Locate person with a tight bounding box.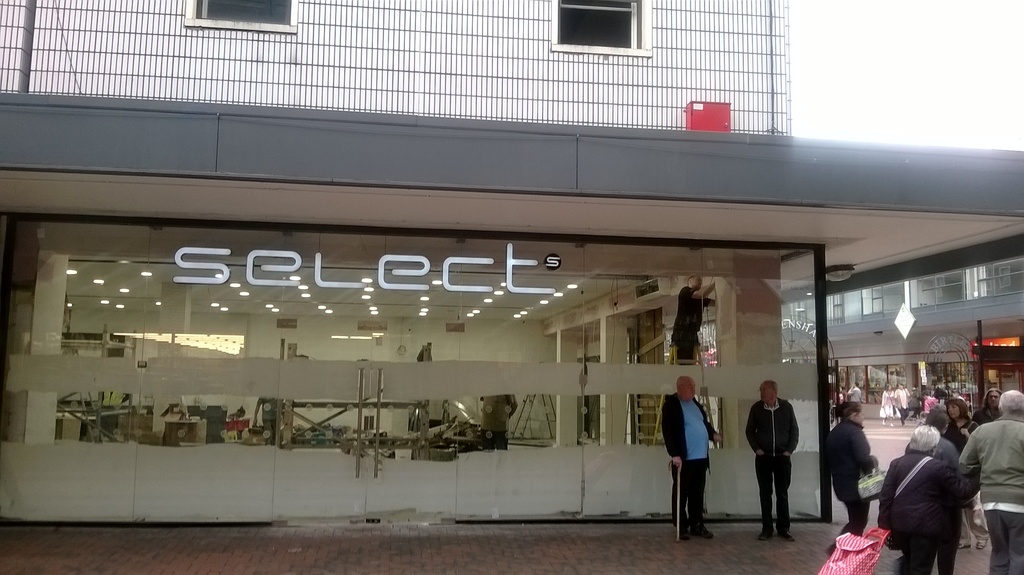
[x1=929, y1=393, x2=957, y2=424].
